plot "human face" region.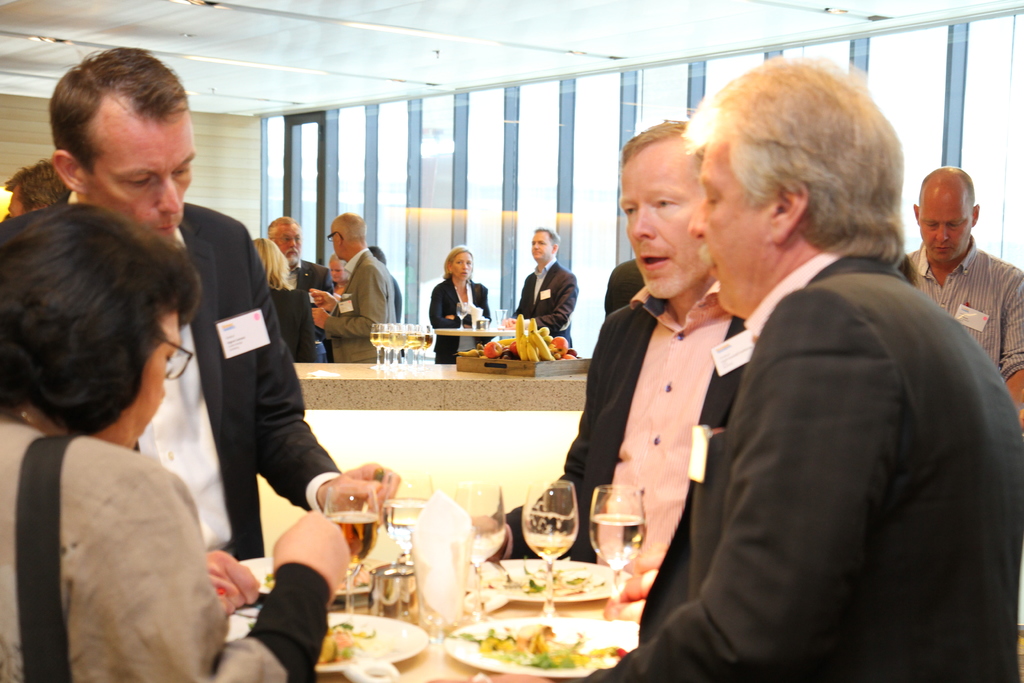
Plotted at {"left": 531, "top": 235, "right": 554, "bottom": 265}.
